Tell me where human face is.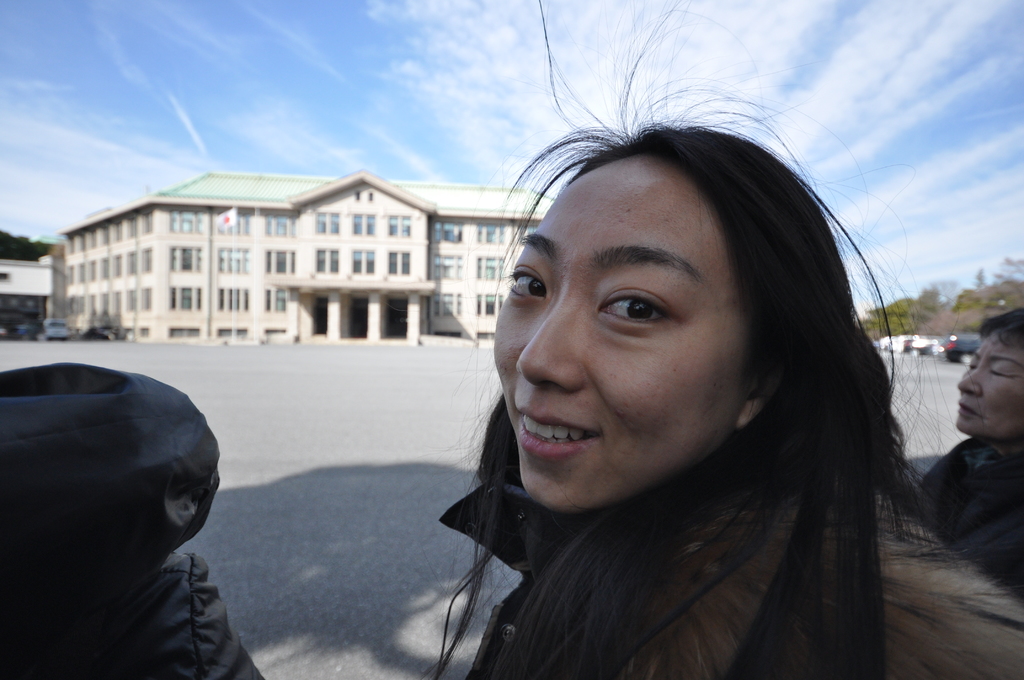
human face is at [left=954, top=334, right=1023, bottom=439].
